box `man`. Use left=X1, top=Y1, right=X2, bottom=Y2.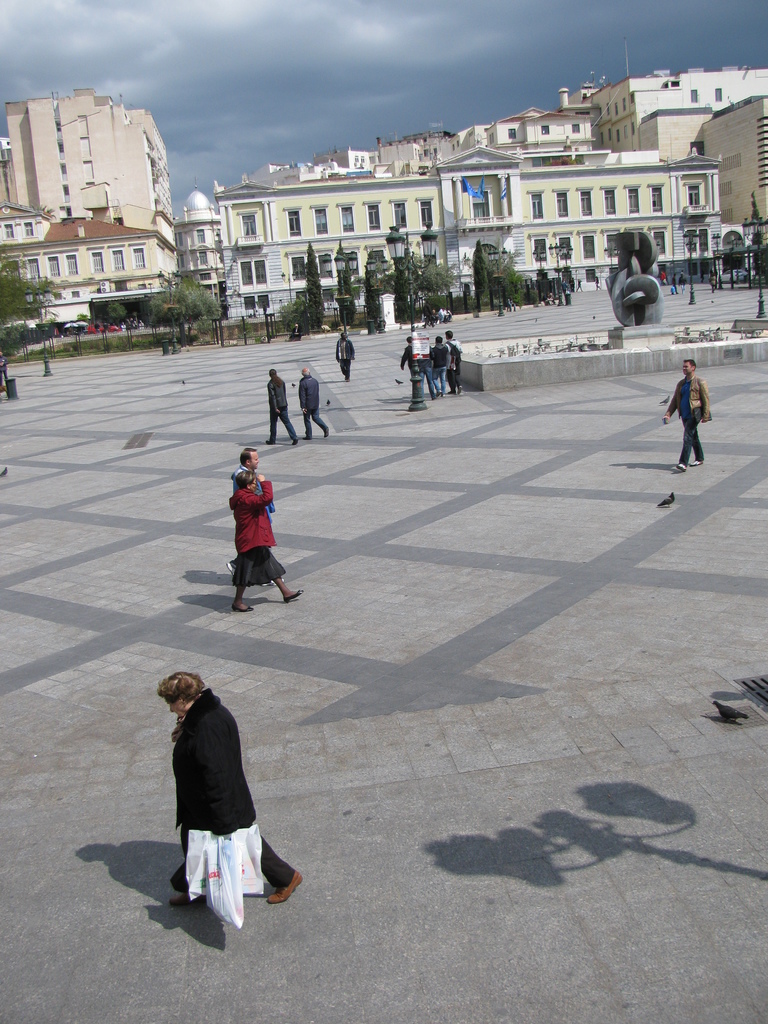
left=299, top=365, right=332, bottom=438.
